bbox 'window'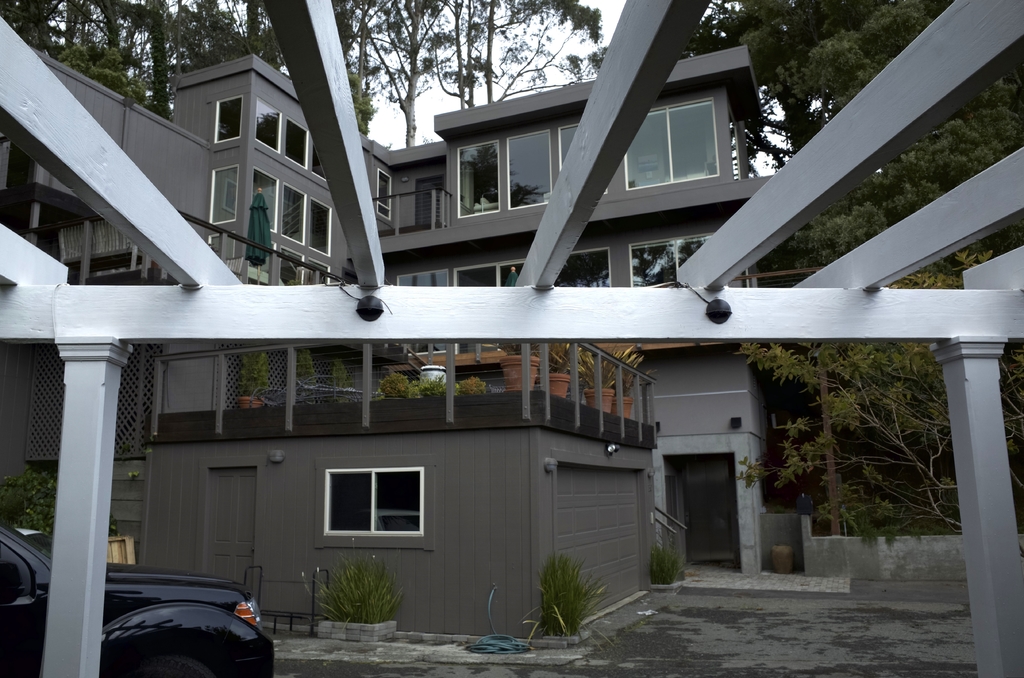
253/97/281/152
